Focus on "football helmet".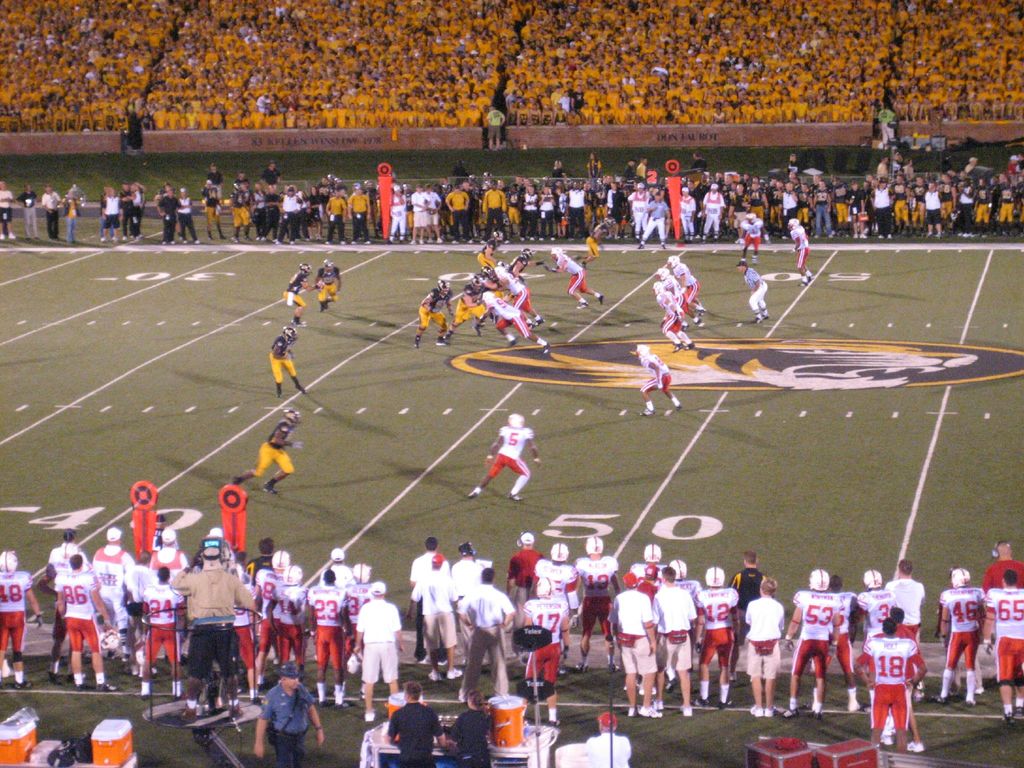
Focused at x1=652 y1=281 x2=663 y2=294.
